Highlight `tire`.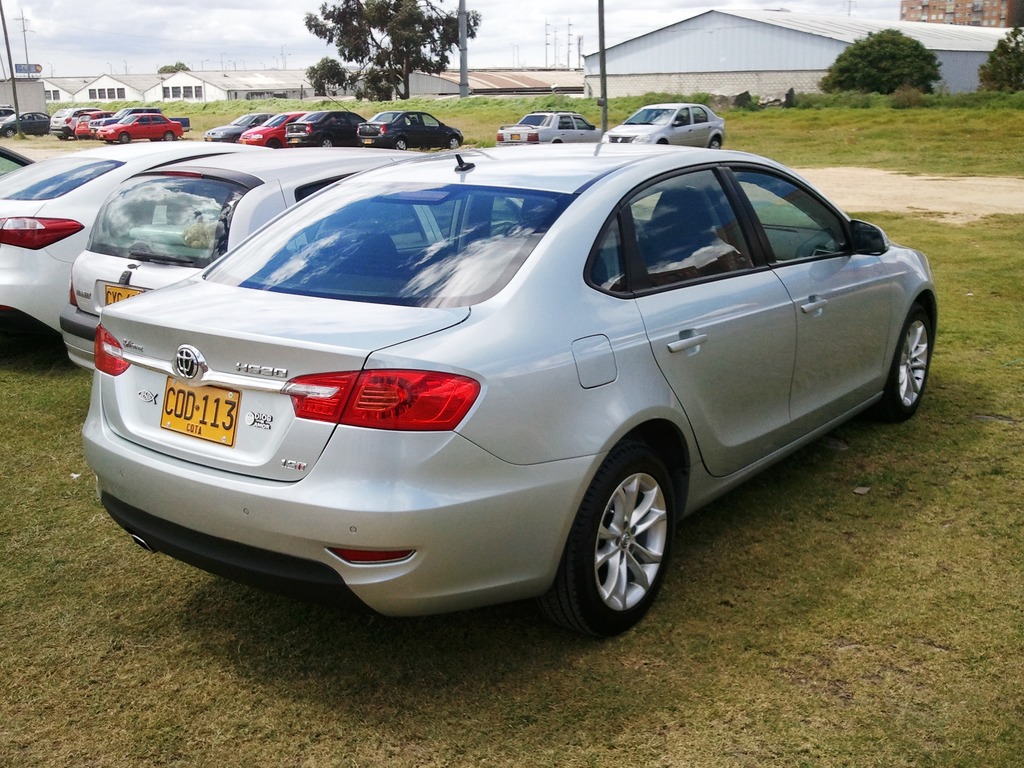
Highlighted region: detection(712, 132, 724, 154).
